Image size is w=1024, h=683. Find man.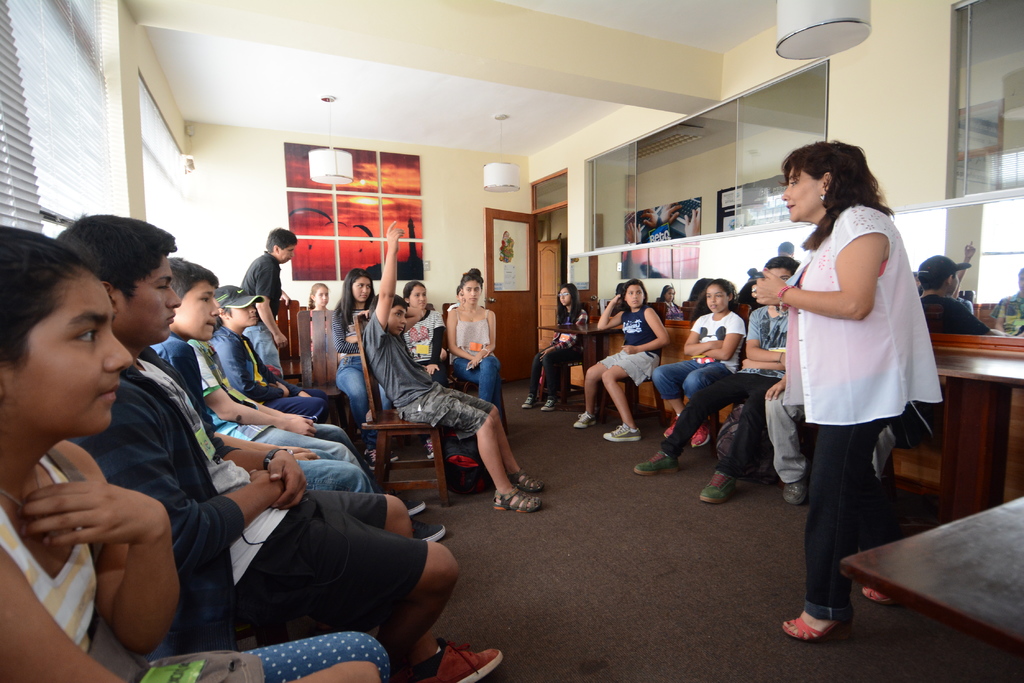
243 231 299 371.
